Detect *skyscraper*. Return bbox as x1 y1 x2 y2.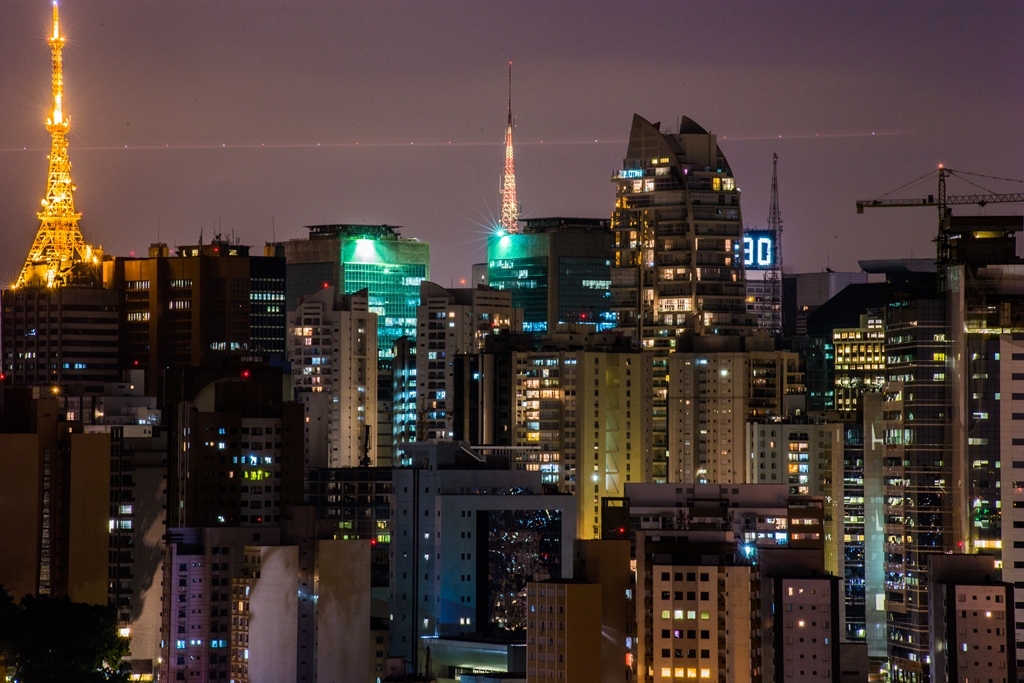
14 3 102 283.
